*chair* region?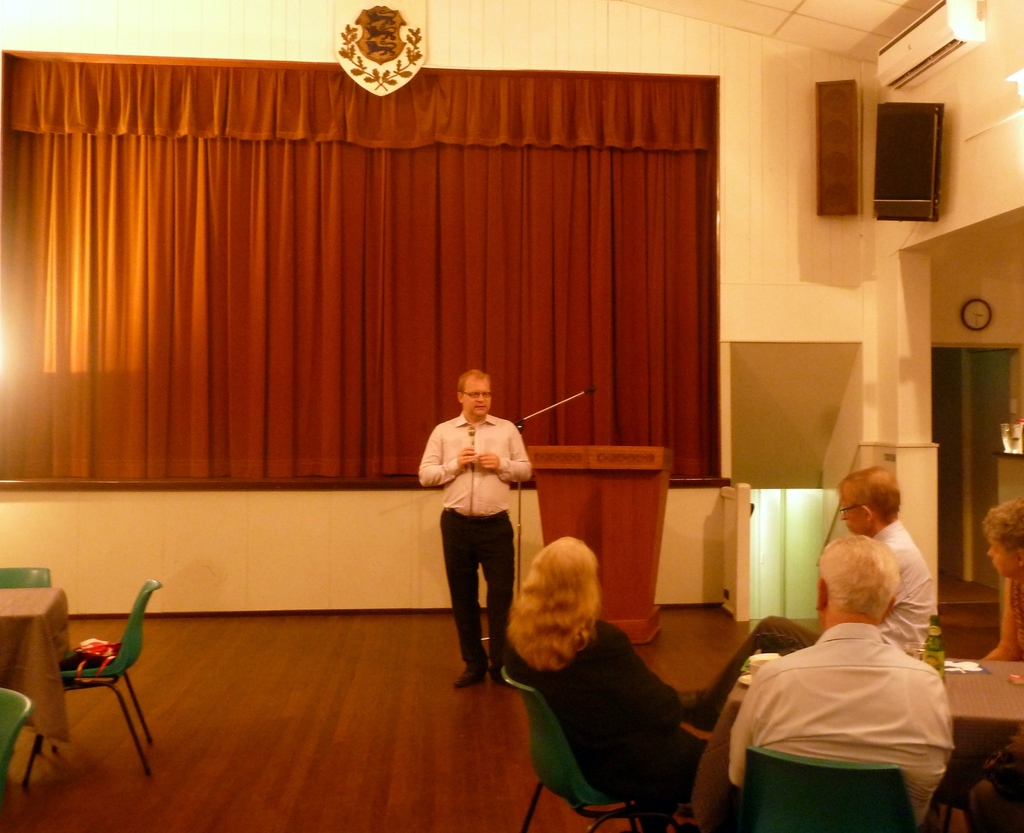
left=0, top=688, right=33, bottom=800
